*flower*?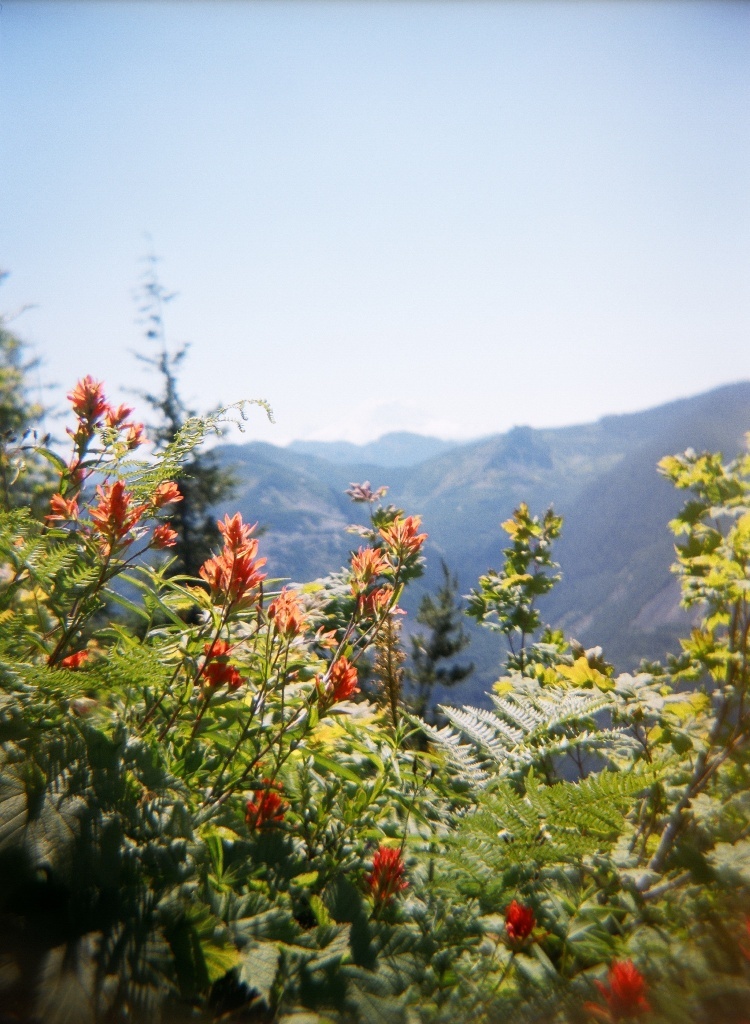
{"x1": 357, "y1": 845, "x2": 408, "y2": 910}
